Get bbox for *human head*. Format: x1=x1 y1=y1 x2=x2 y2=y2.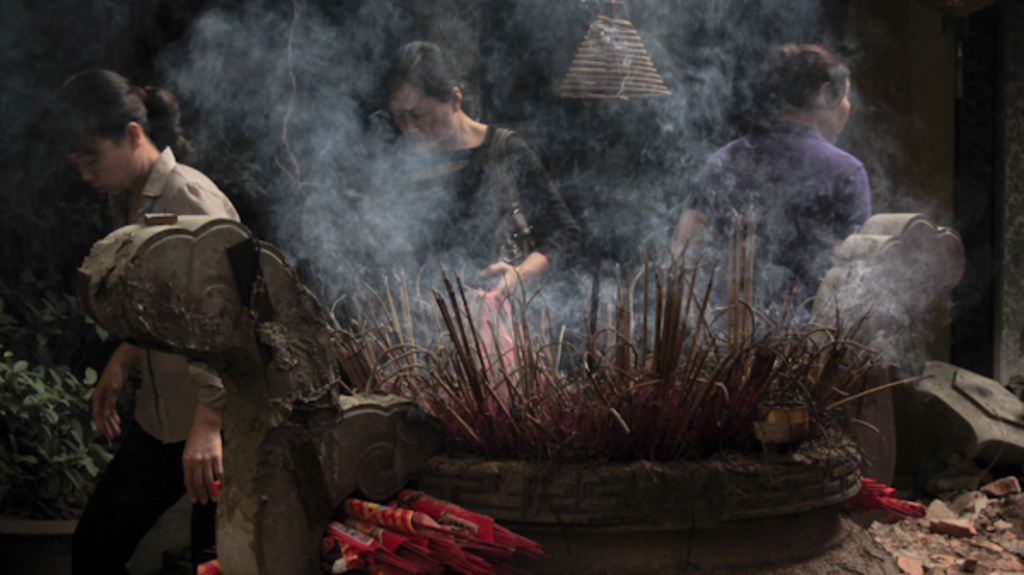
x1=377 y1=39 x2=468 y2=145.
